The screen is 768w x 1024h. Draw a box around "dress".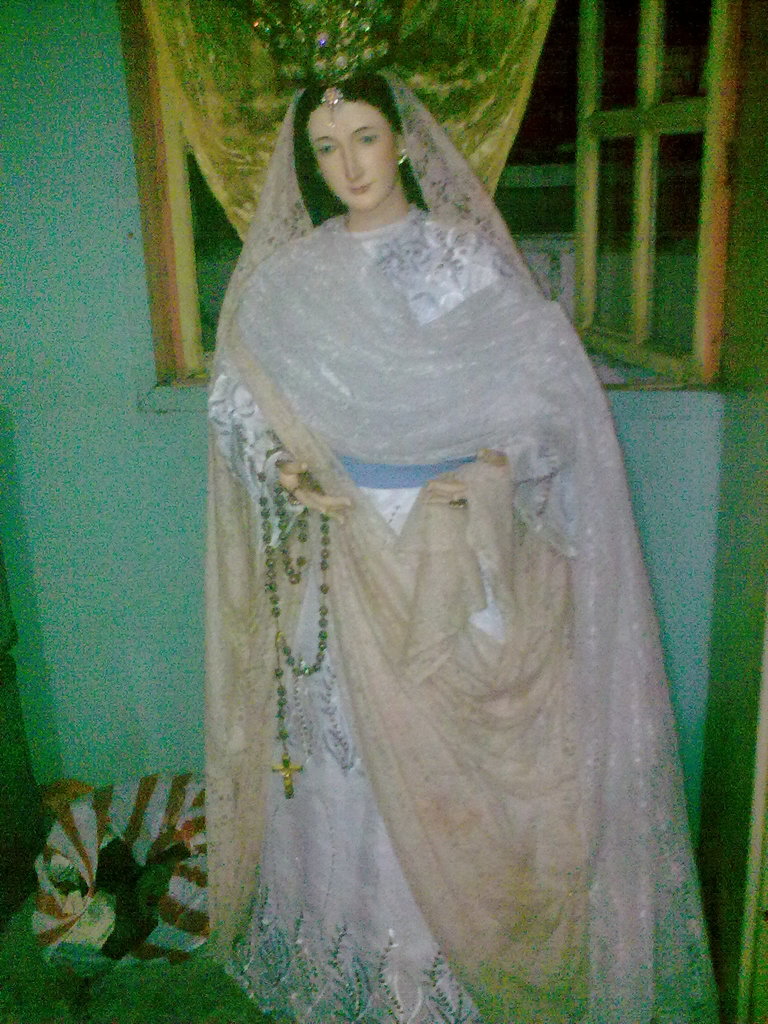
bbox=(207, 193, 721, 1023).
